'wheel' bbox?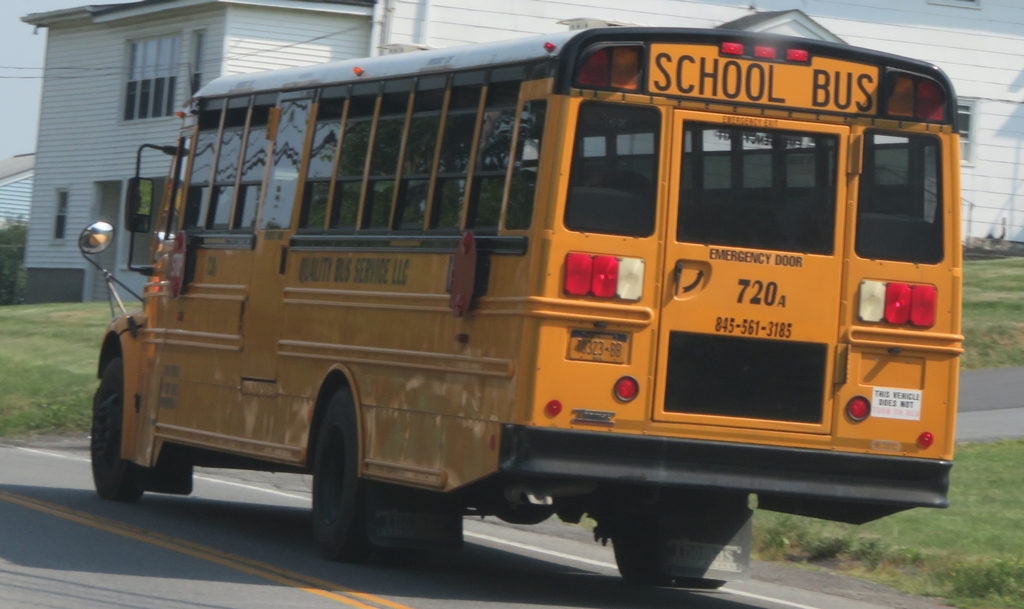
685:487:755:584
